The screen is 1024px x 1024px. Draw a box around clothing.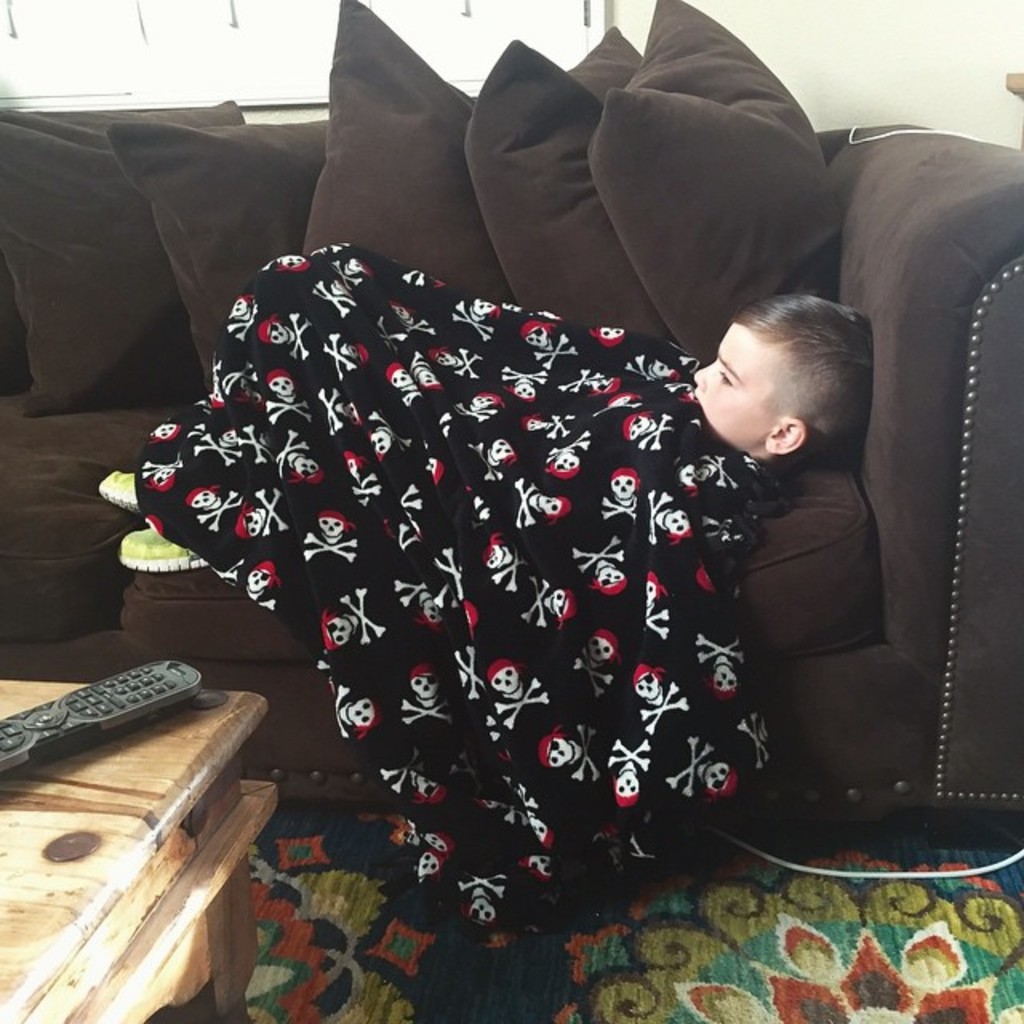
BBox(123, 238, 896, 912).
